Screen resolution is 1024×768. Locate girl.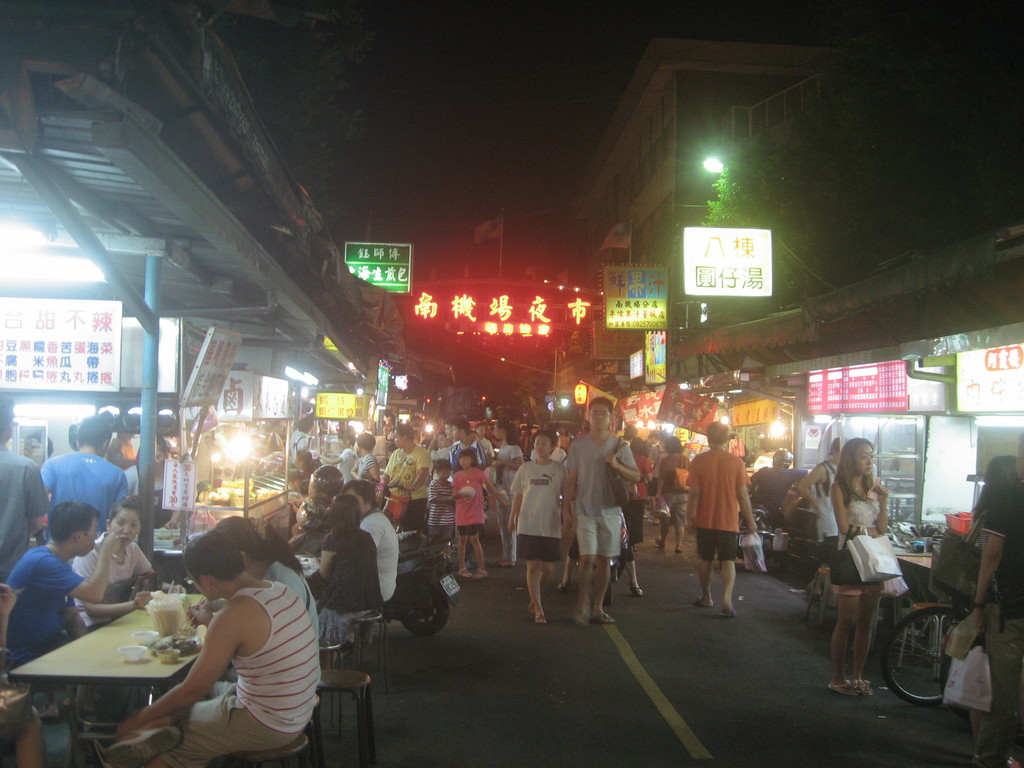
(310, 425, 356, 486).
